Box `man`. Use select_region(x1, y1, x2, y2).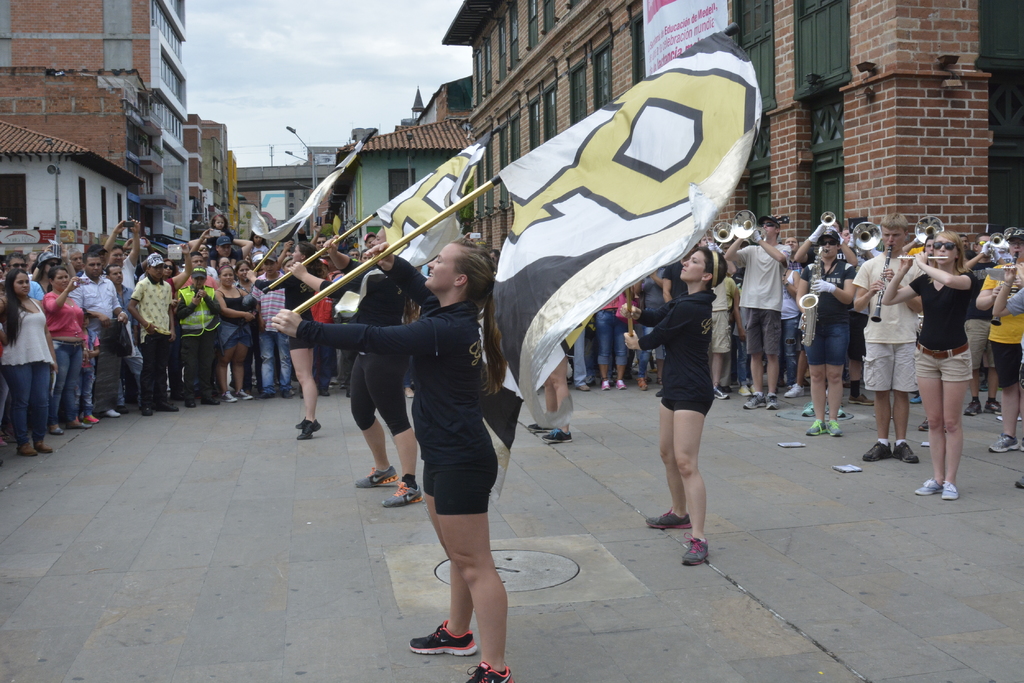
select_region(253, 253, 283, 394).
